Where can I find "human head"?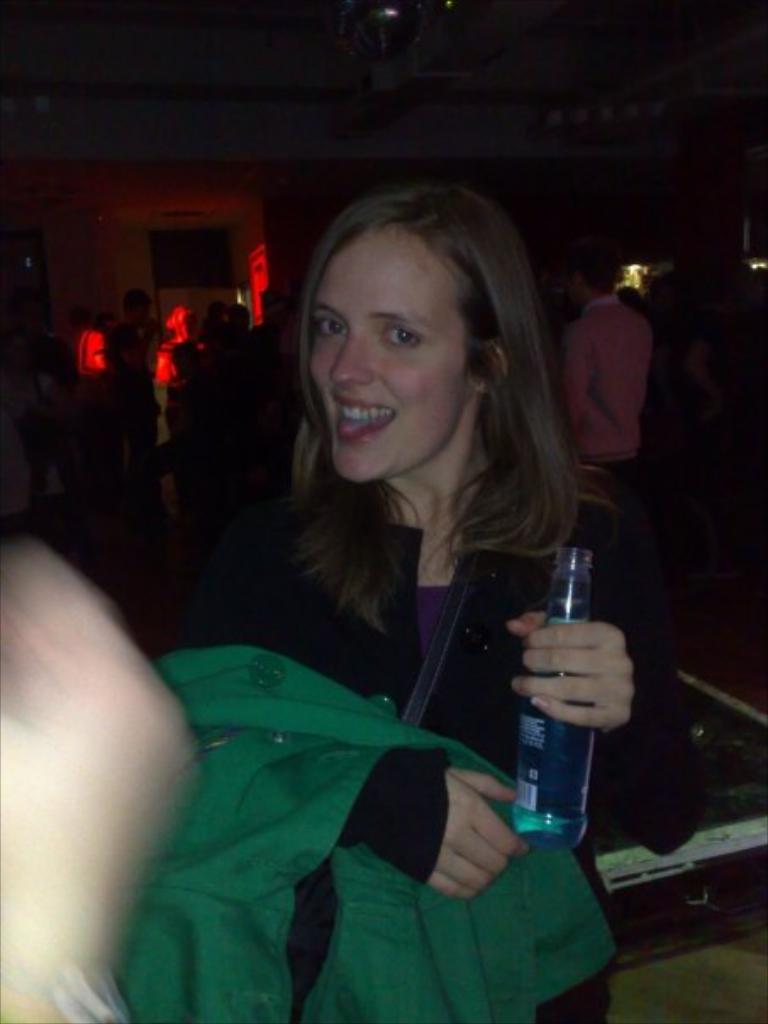
You can find it at <region>225, 302, 248, 331</region>.
